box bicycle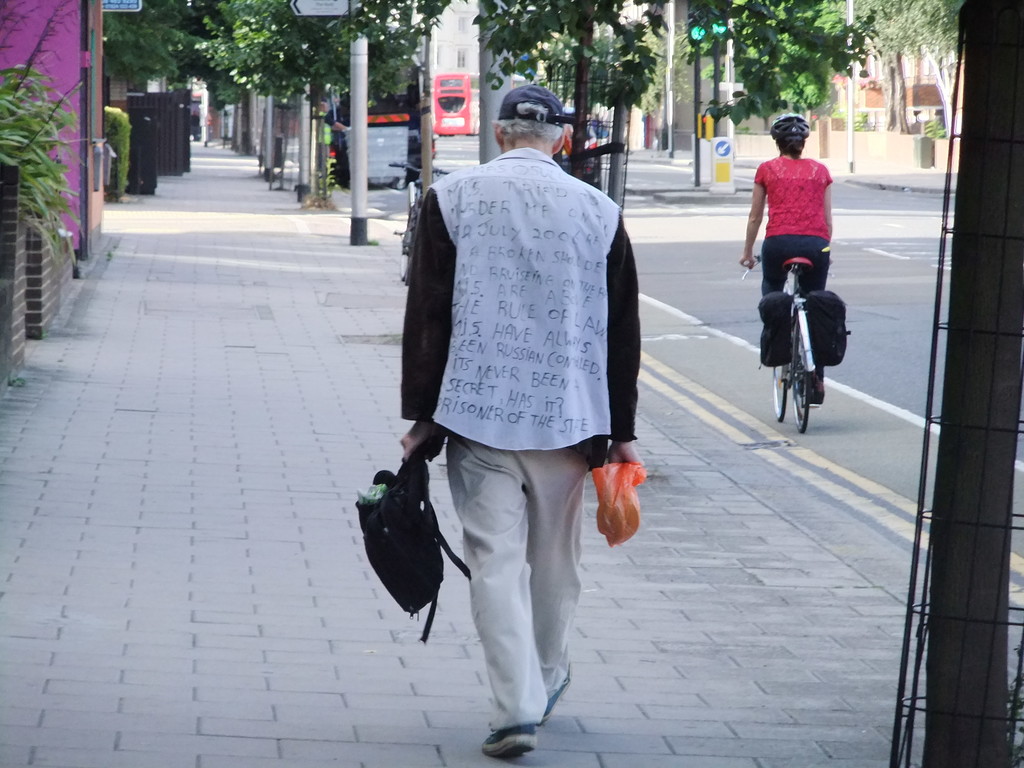
751,236,840,432
